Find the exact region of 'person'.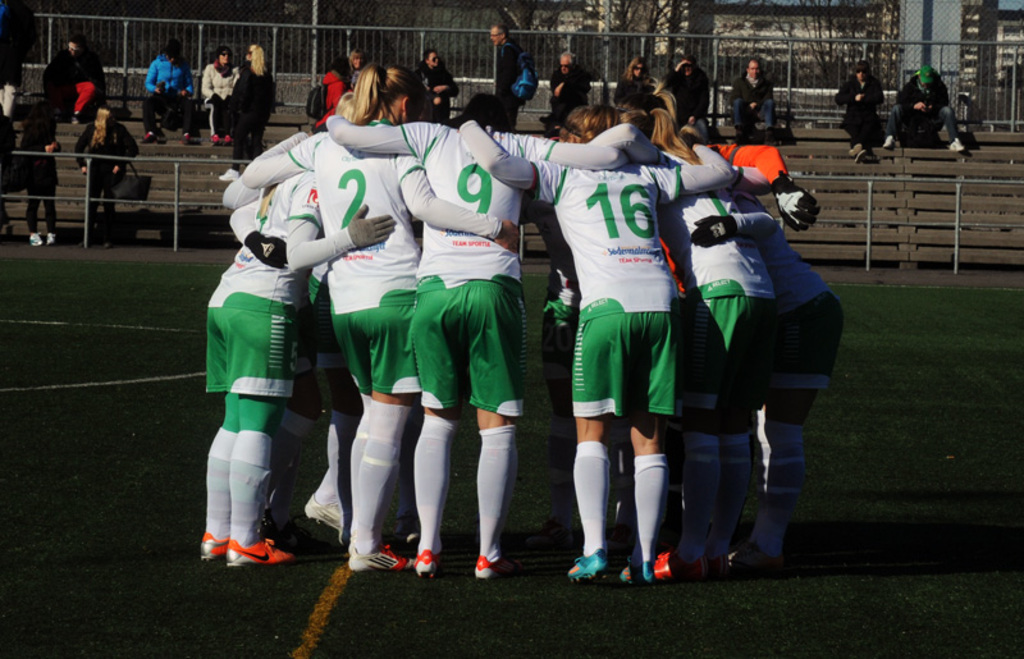
Exact region: Rect(228, 36, 278, 161).
